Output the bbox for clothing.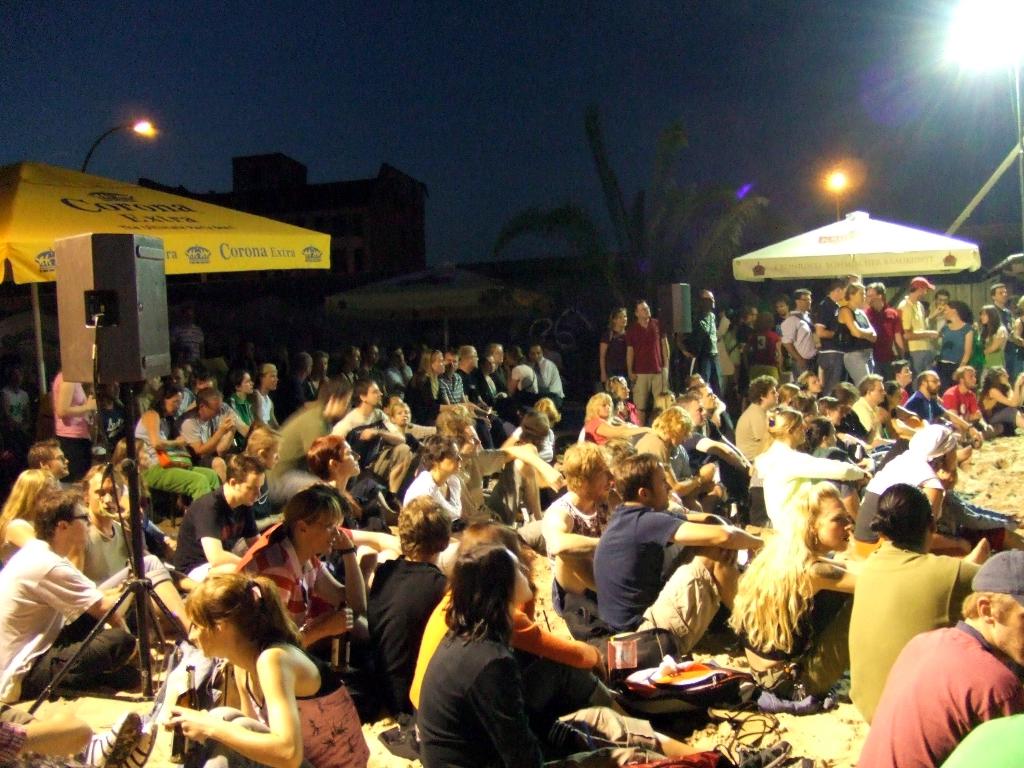
(851,446,1020,576).
